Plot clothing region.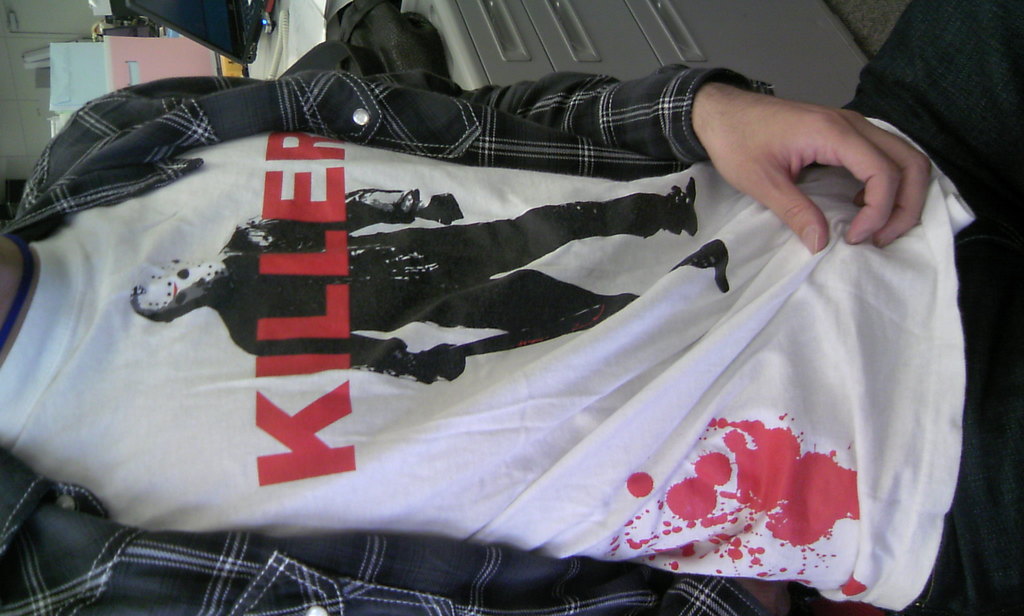
Plotted at select_region(6, 38, 993, 592).
